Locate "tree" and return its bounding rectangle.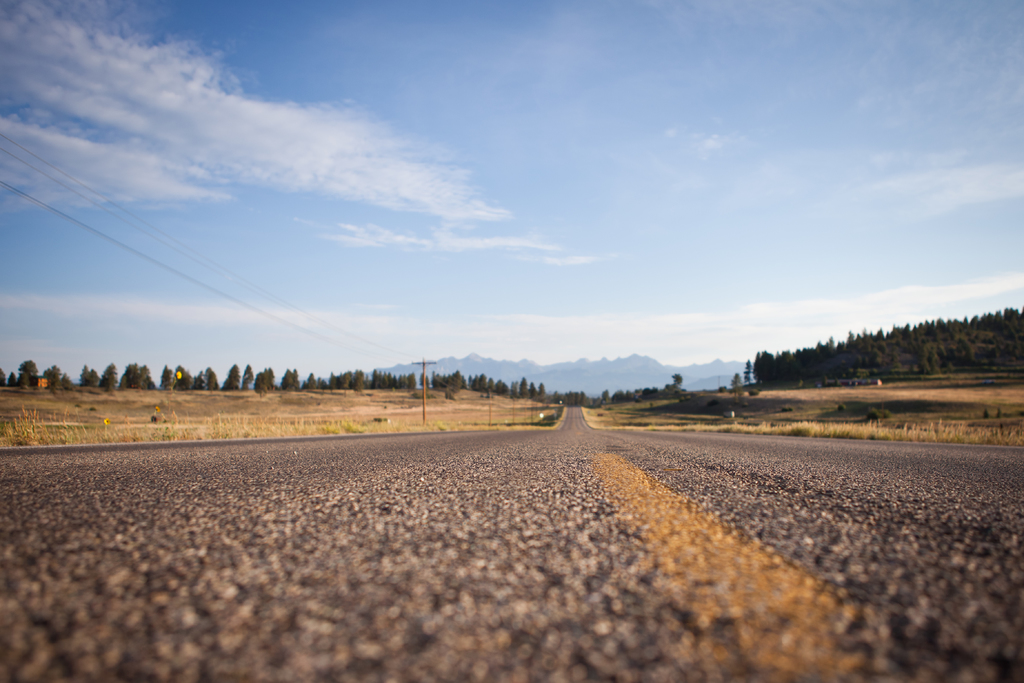
<bbox>301, 370, 325, 391</bbox>.
